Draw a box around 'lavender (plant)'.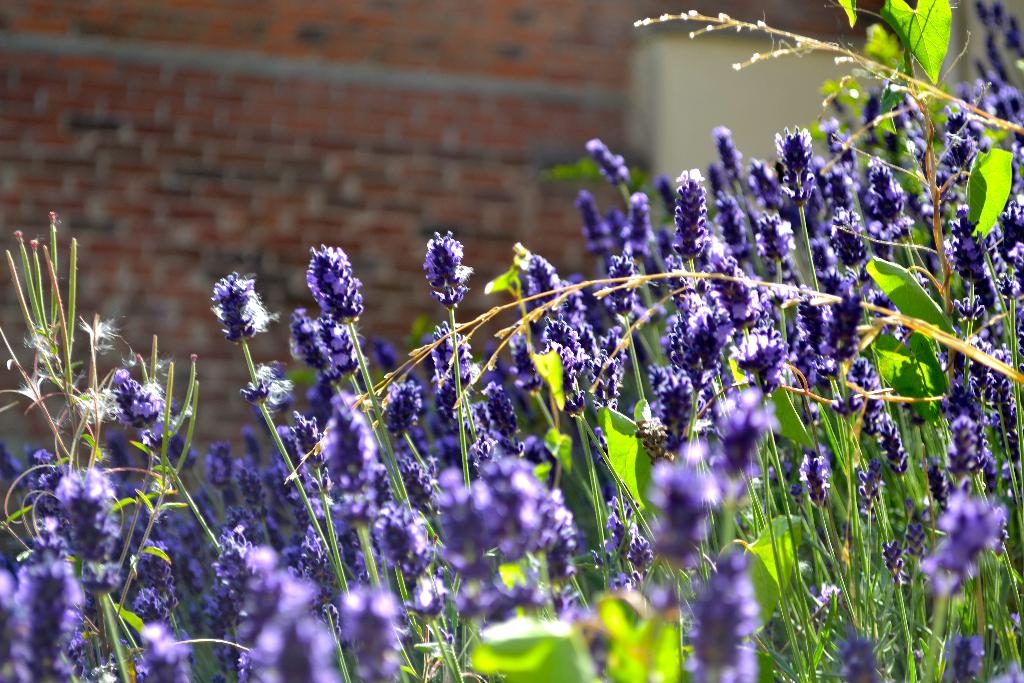
754 217 808 372.
